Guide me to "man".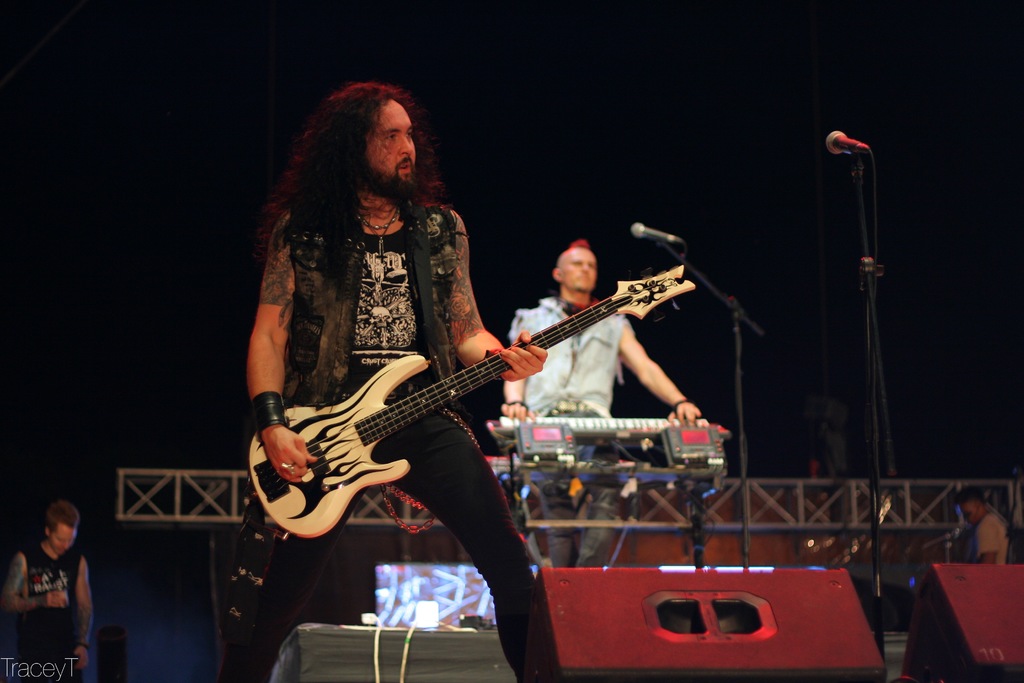
Guidance: BBox(497, 237, 703, 567).
